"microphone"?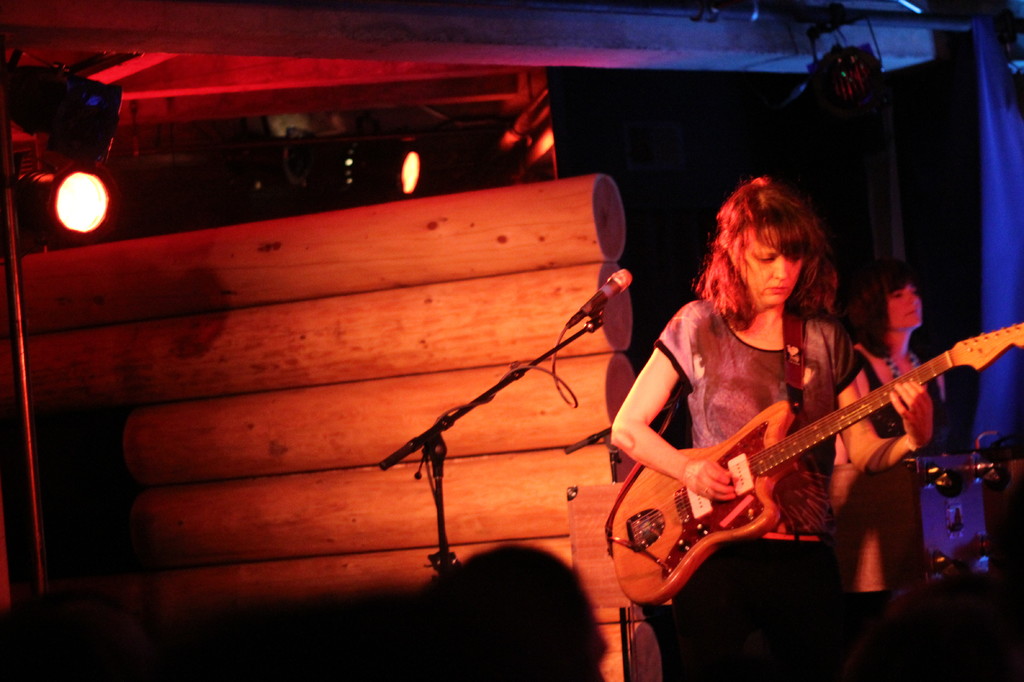
<box>578,267,634,313</box>
